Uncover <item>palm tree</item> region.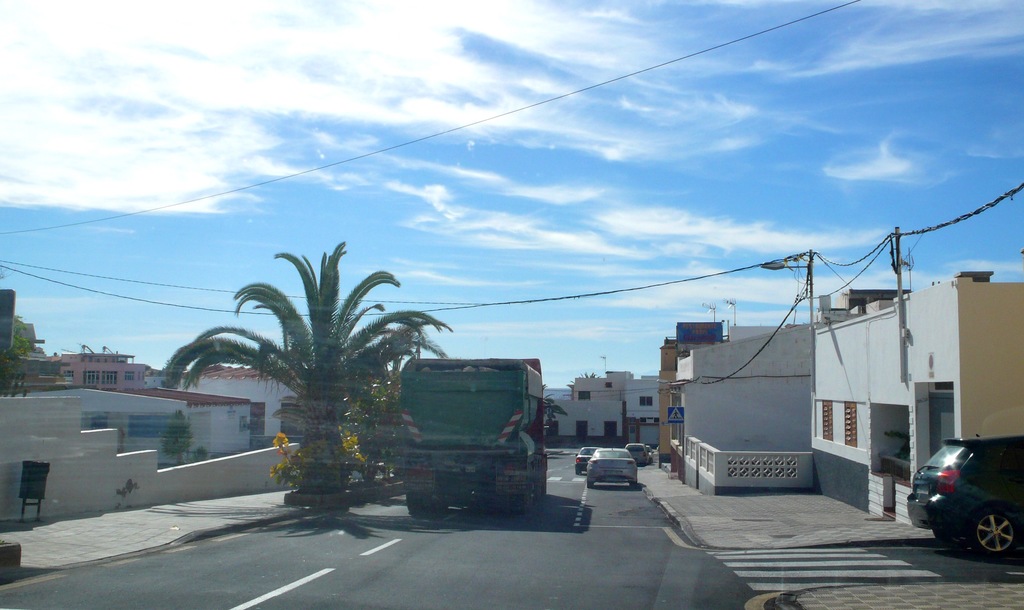
Uncovered: box=[190, 263, 438, 513].
